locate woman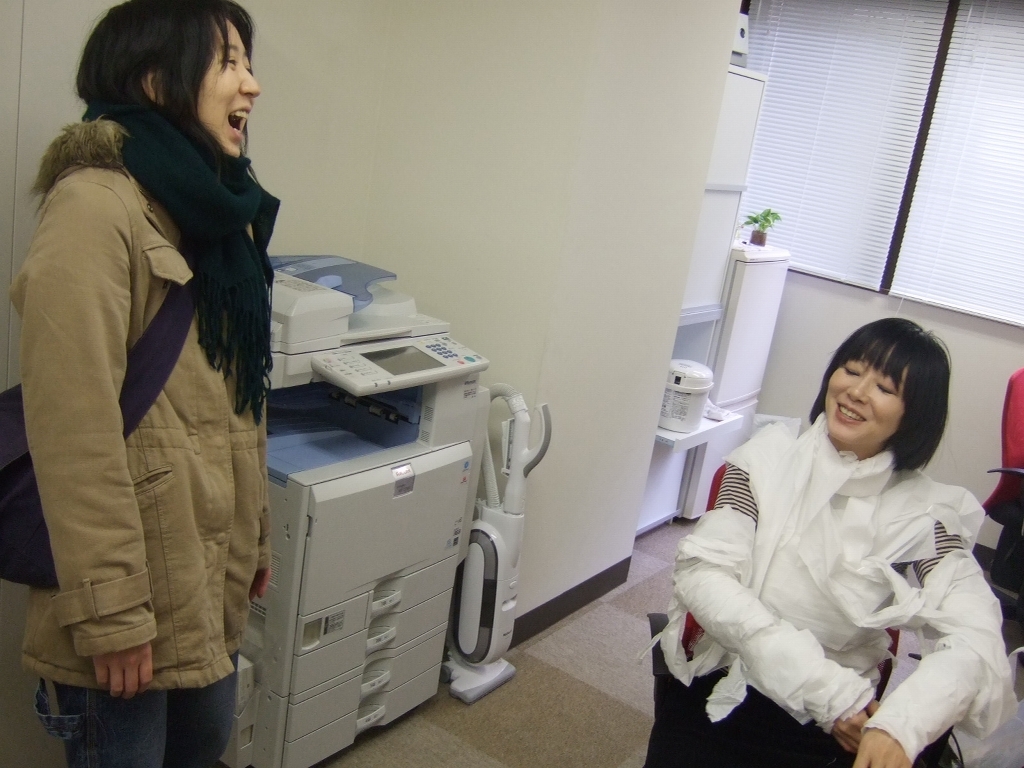
BBox(9, 1, 273, 766)
